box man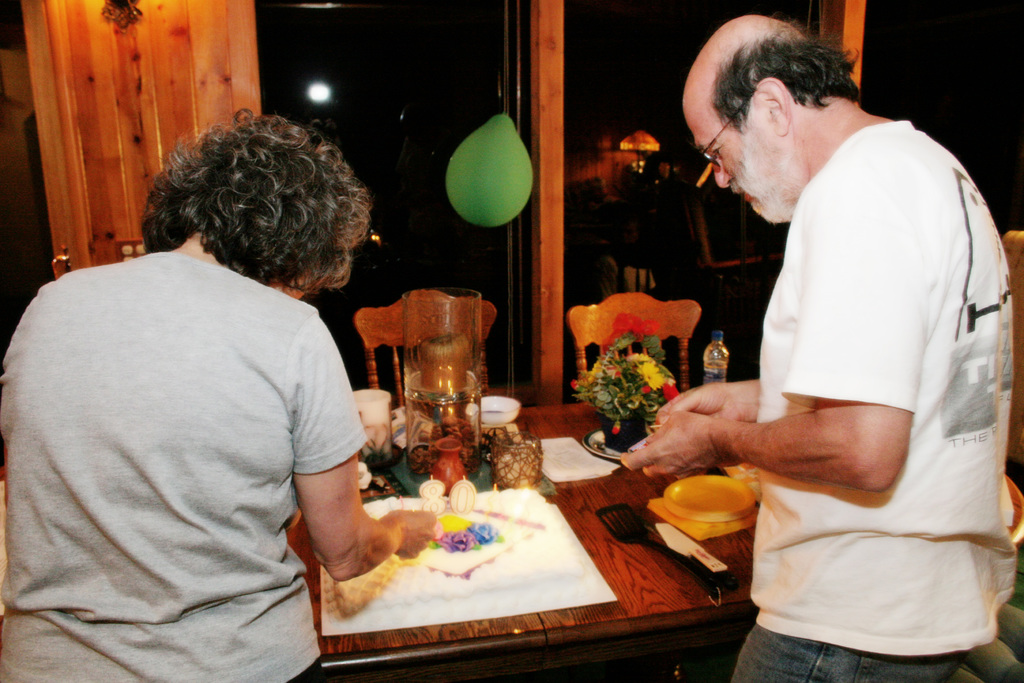
locate(596, 0, 980, 669)
